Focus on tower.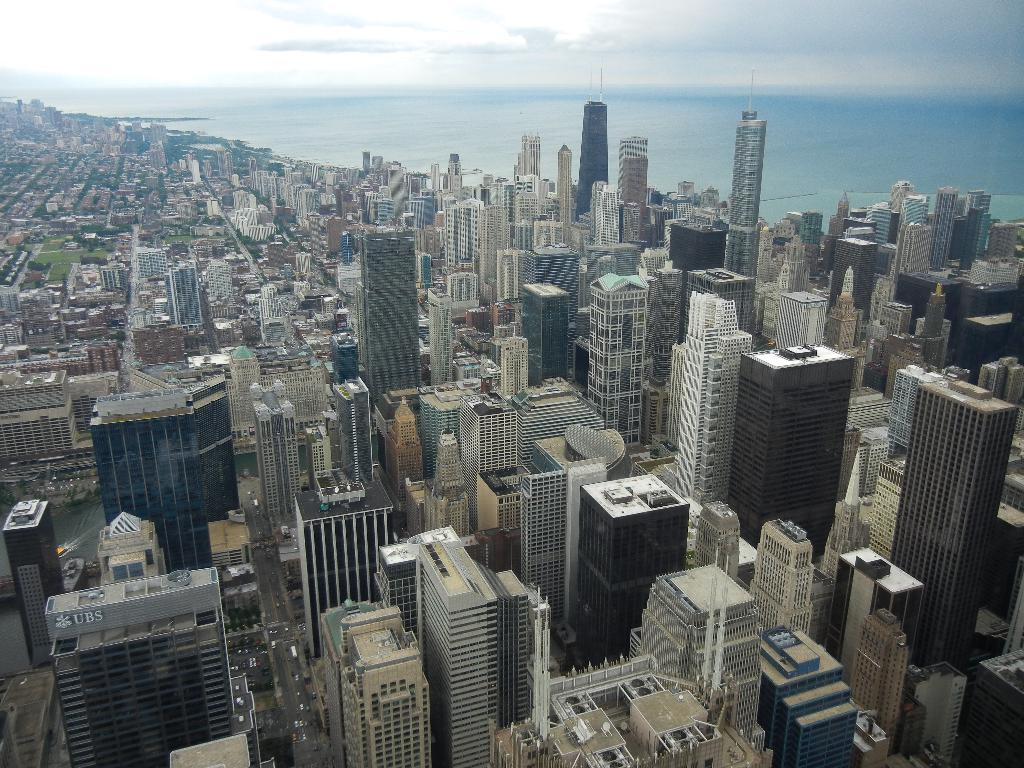
Focused at bbox=(619, 549, 765, 767).
